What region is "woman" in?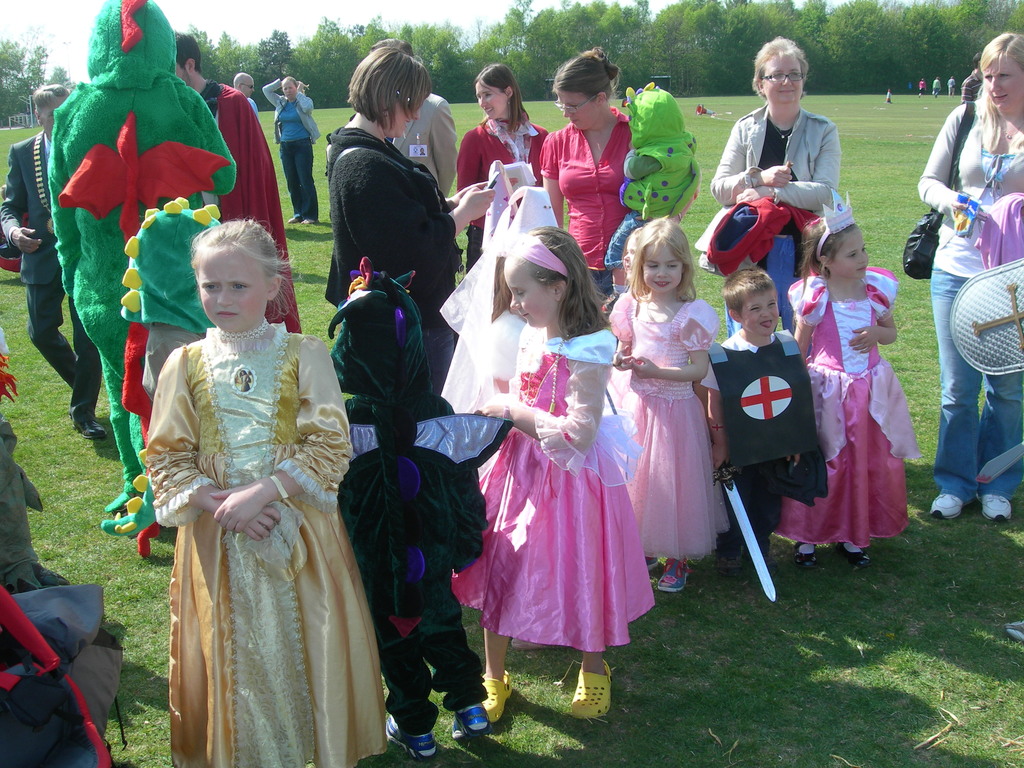
541, 50, 700, 320.
